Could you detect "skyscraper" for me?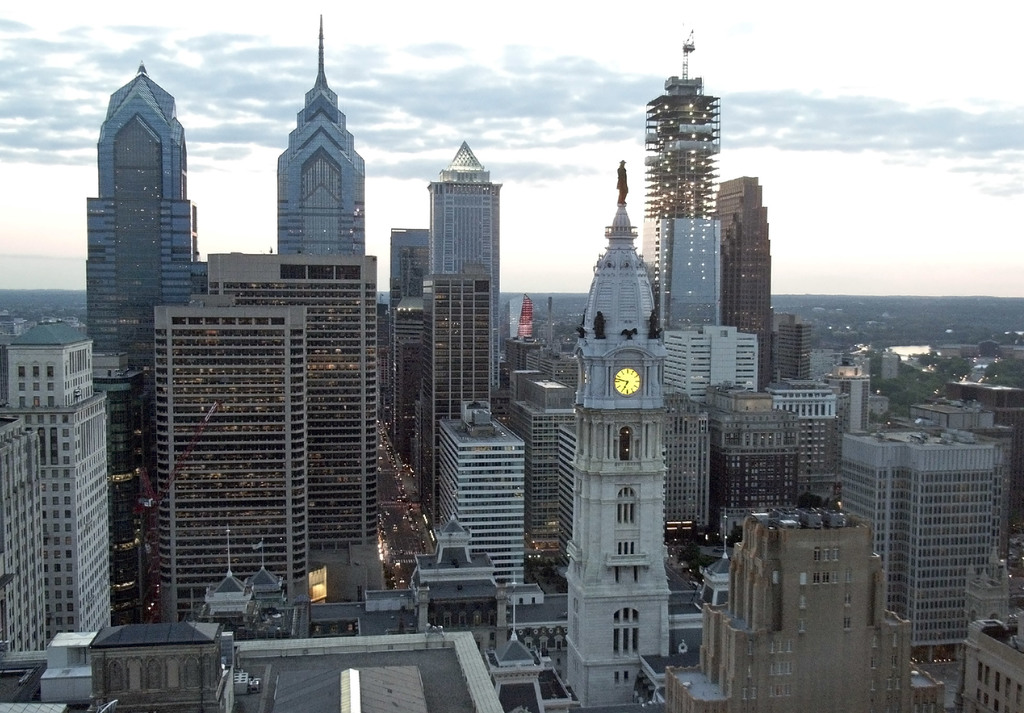
Detection result: Rect(429, 141, 499, 324).
